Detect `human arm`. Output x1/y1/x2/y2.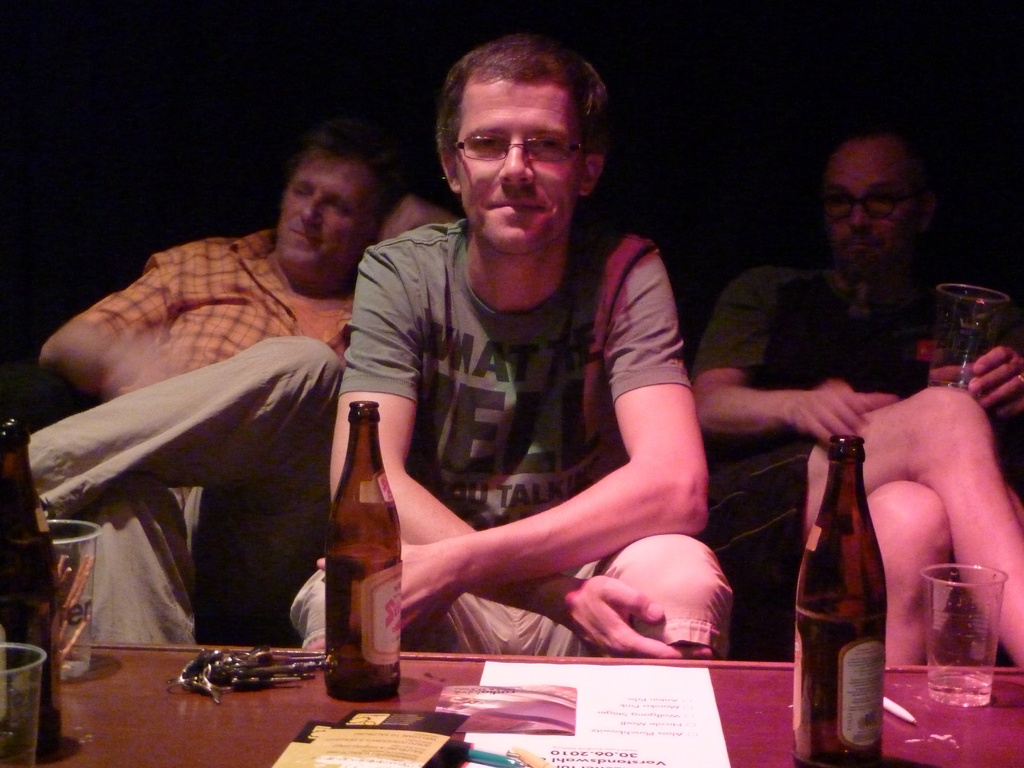
40/236/214/395.
